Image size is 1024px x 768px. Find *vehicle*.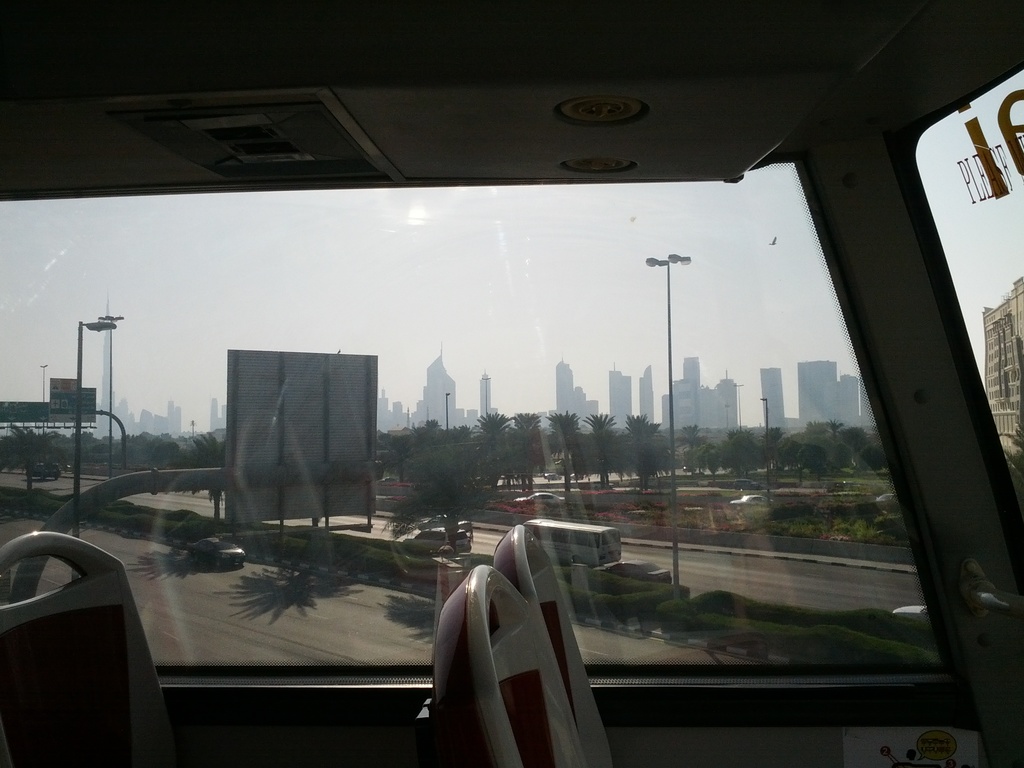
(left=187, top=536, right=255, bottom=566).
